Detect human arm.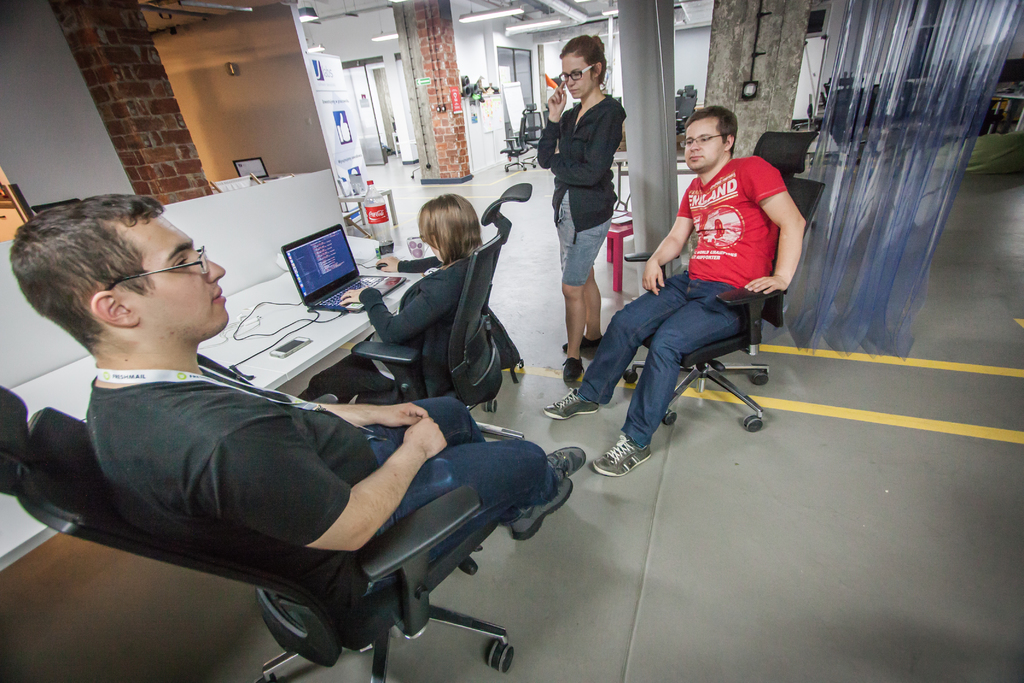
Detected at 180, 415, 451, 556.
